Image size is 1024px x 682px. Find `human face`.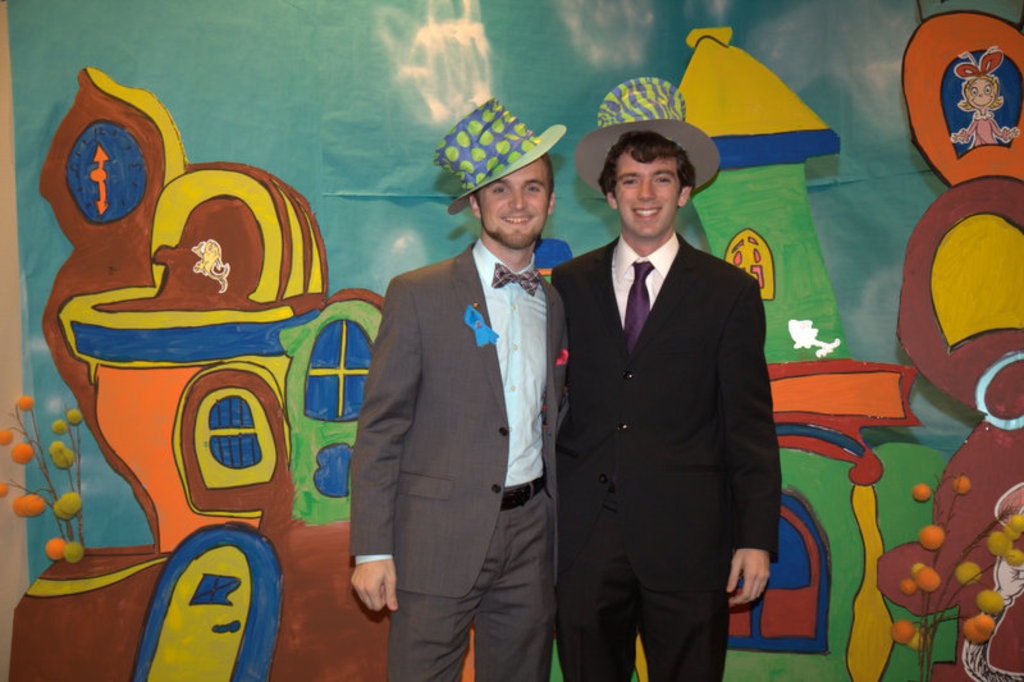
612 157 678 243.
